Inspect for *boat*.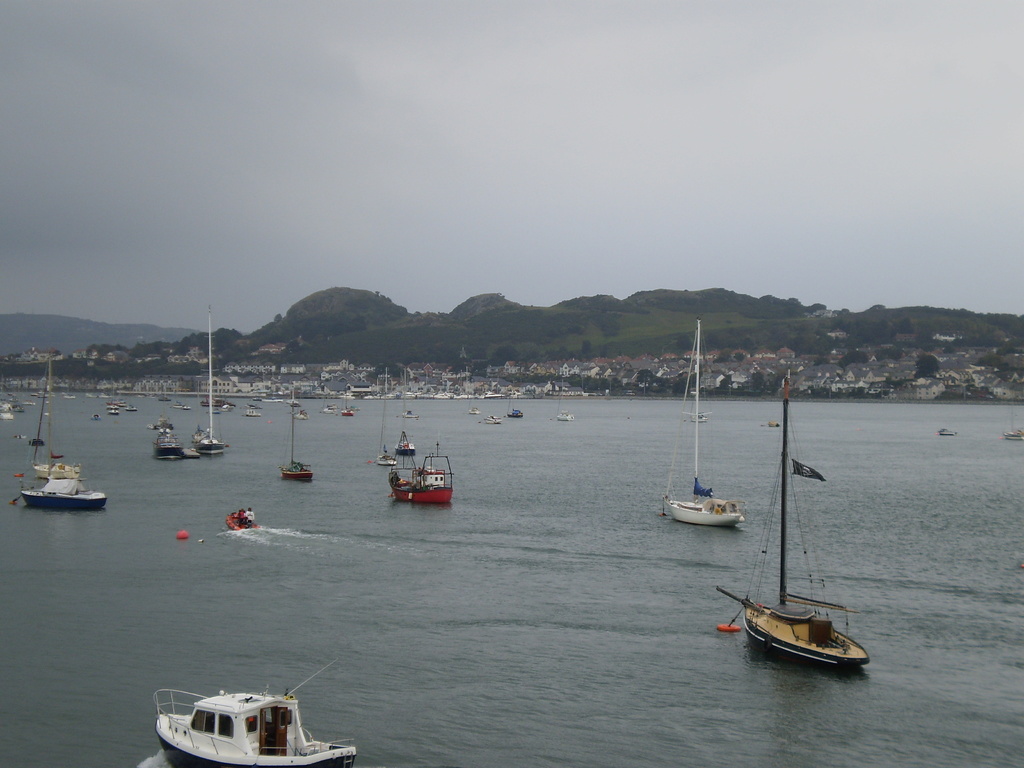
Inspection: [x1=724, y1=396, x2=877, y2=689].
